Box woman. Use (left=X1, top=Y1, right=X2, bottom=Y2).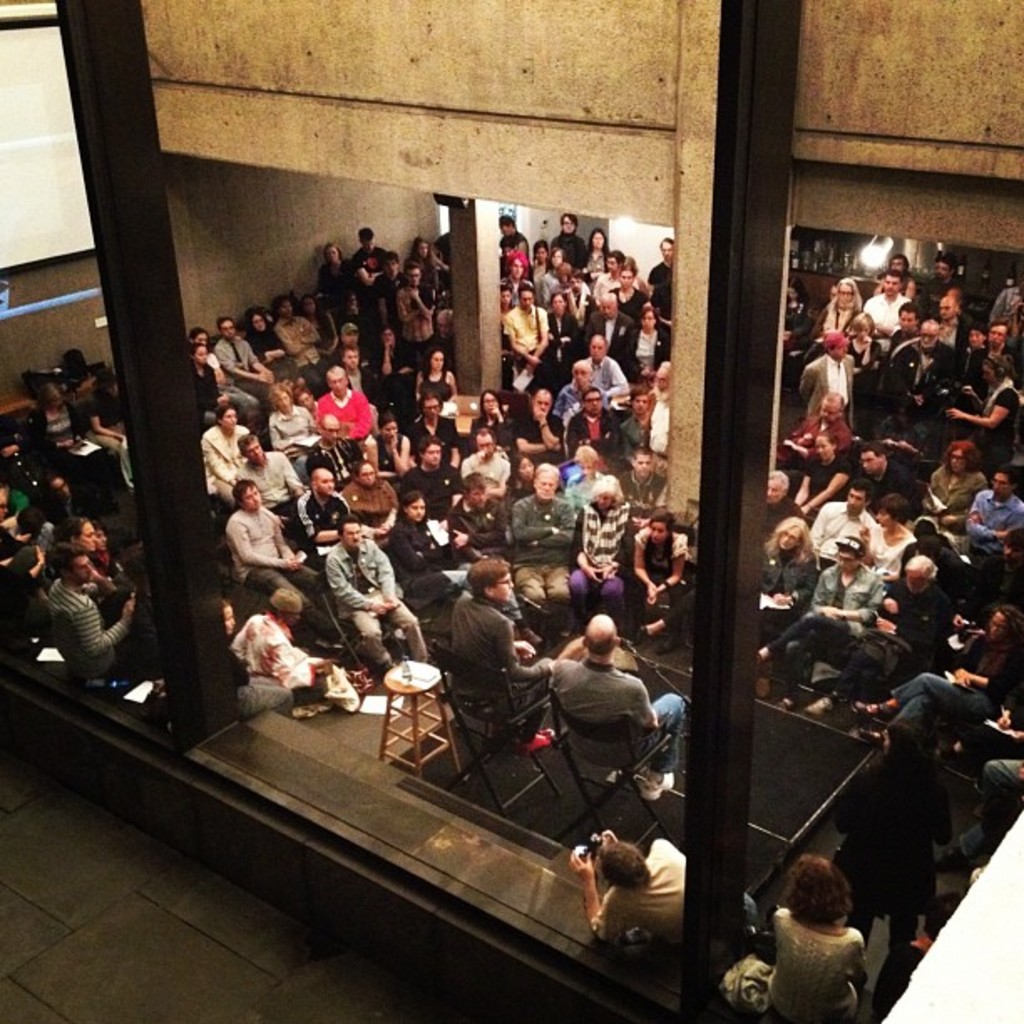
(left=850, top=497, right=914, bottom=577).
